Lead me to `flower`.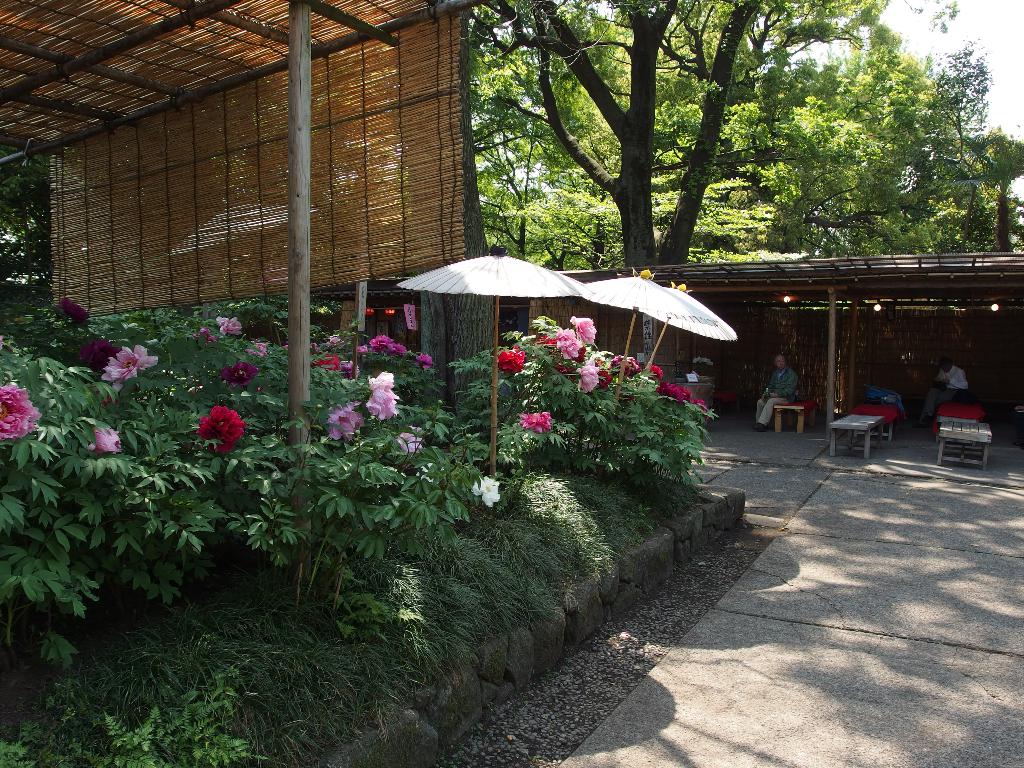
Lead to x1=340 y1=359 x2=360 y2=379.
